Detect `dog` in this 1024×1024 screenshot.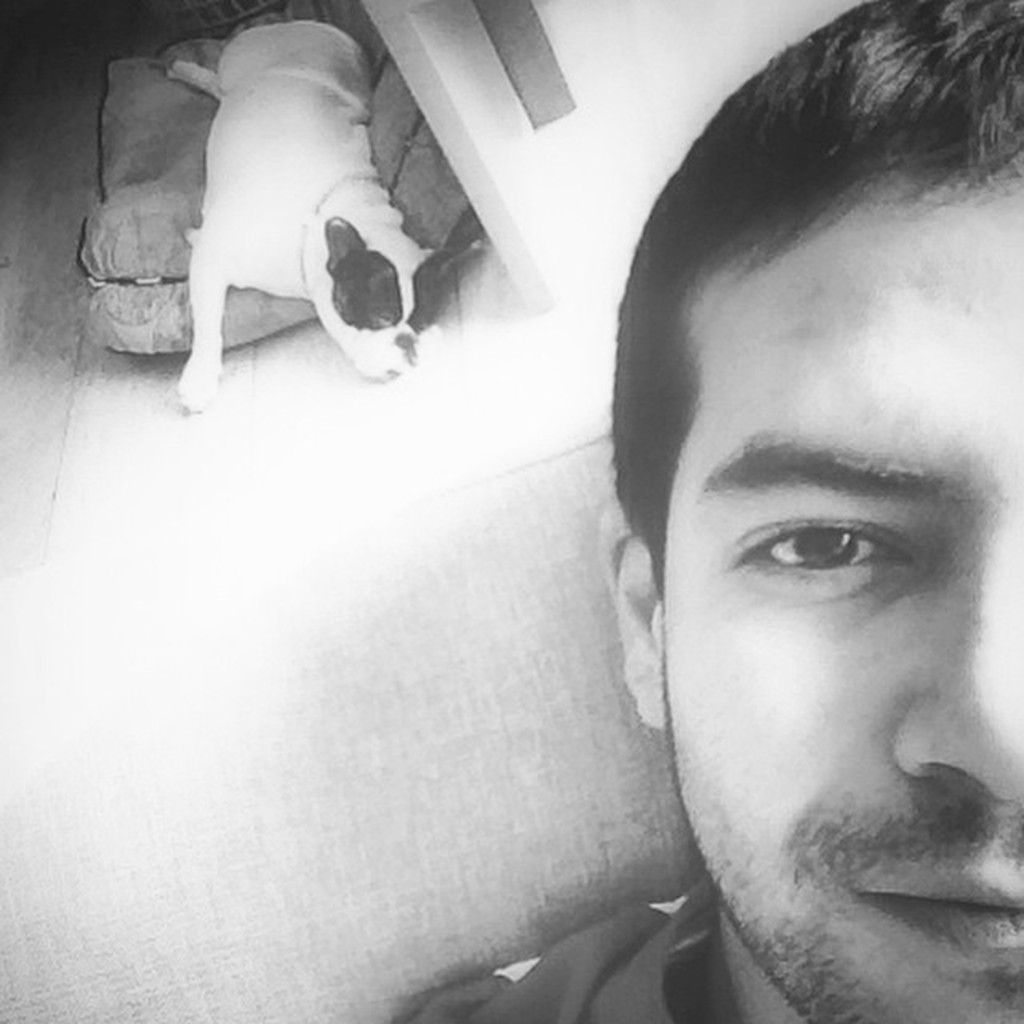
Detection: <bbox>166, 13, 483, 416</bbox>.
